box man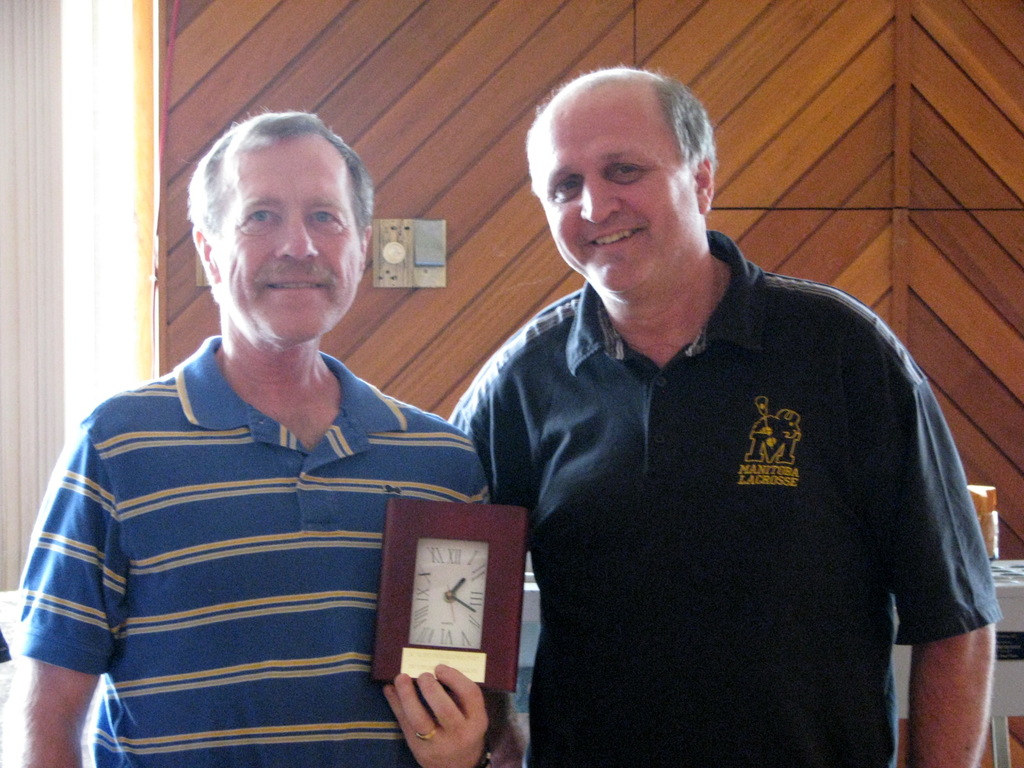
(412,59,1008,751)
